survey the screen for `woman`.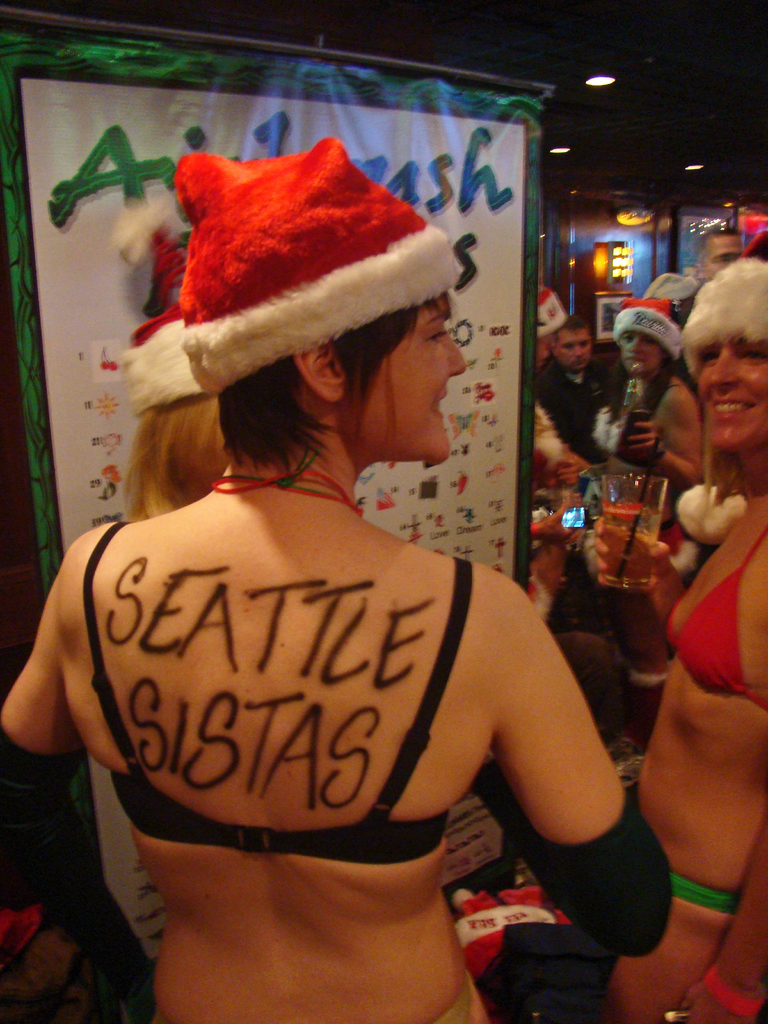
Survey found: box=[604, 250, 767, 1023].
